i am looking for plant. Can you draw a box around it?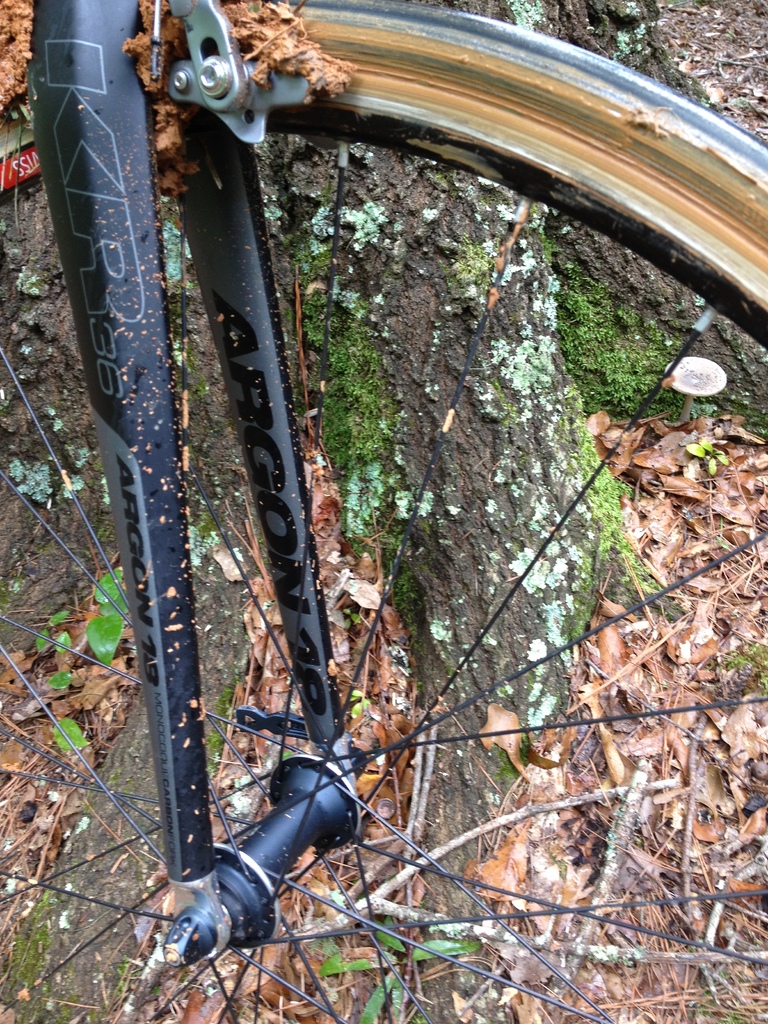
Sure, the bounding box is BBox(341, 606, 359, 630).
